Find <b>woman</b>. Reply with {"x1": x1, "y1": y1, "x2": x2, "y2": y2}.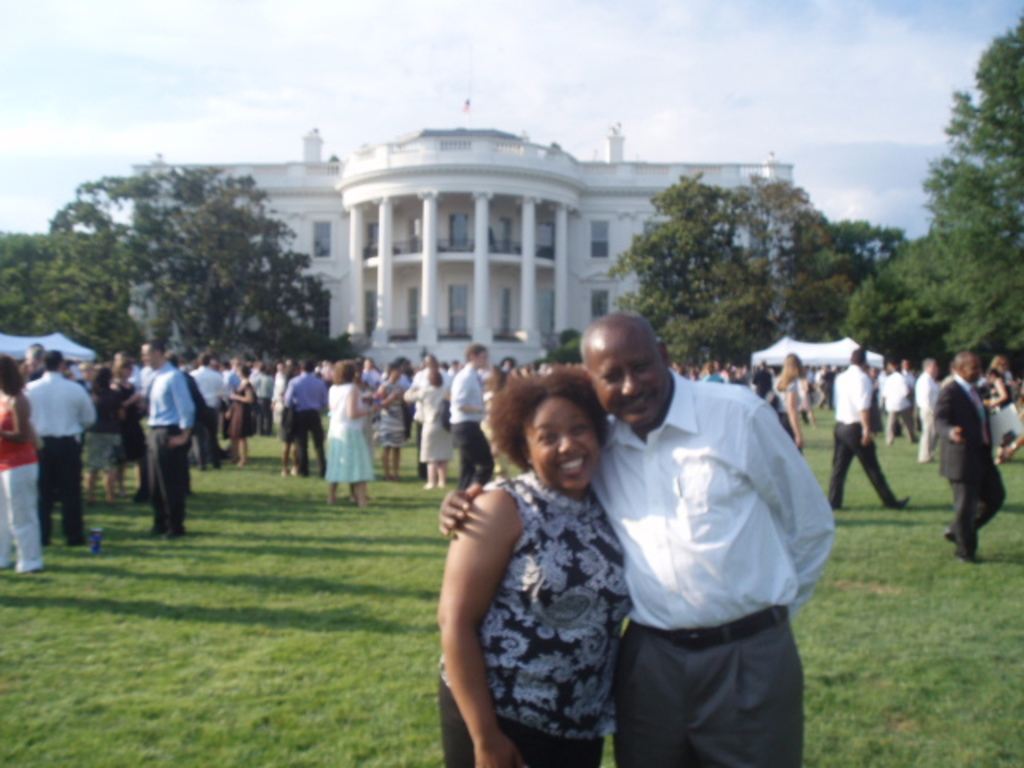
{"x1": 0, "y1": 354, "x2": 45, "y2": 571}.
